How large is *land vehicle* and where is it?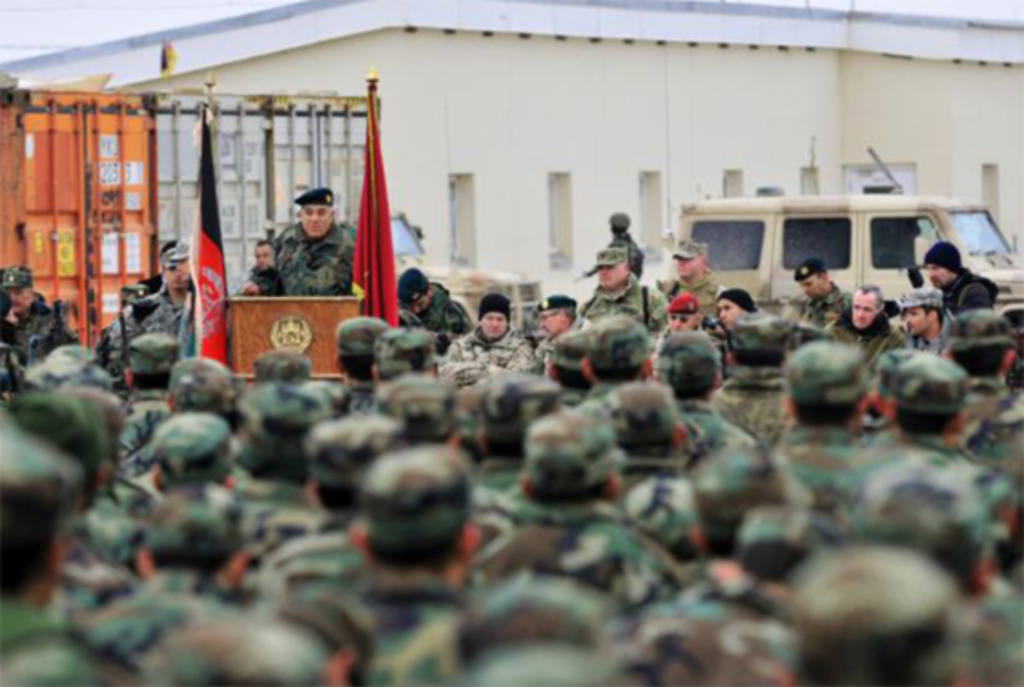
Bounding box: {"x1": 687, "y1": 171, "x2": 1009, "y2": 335}.
